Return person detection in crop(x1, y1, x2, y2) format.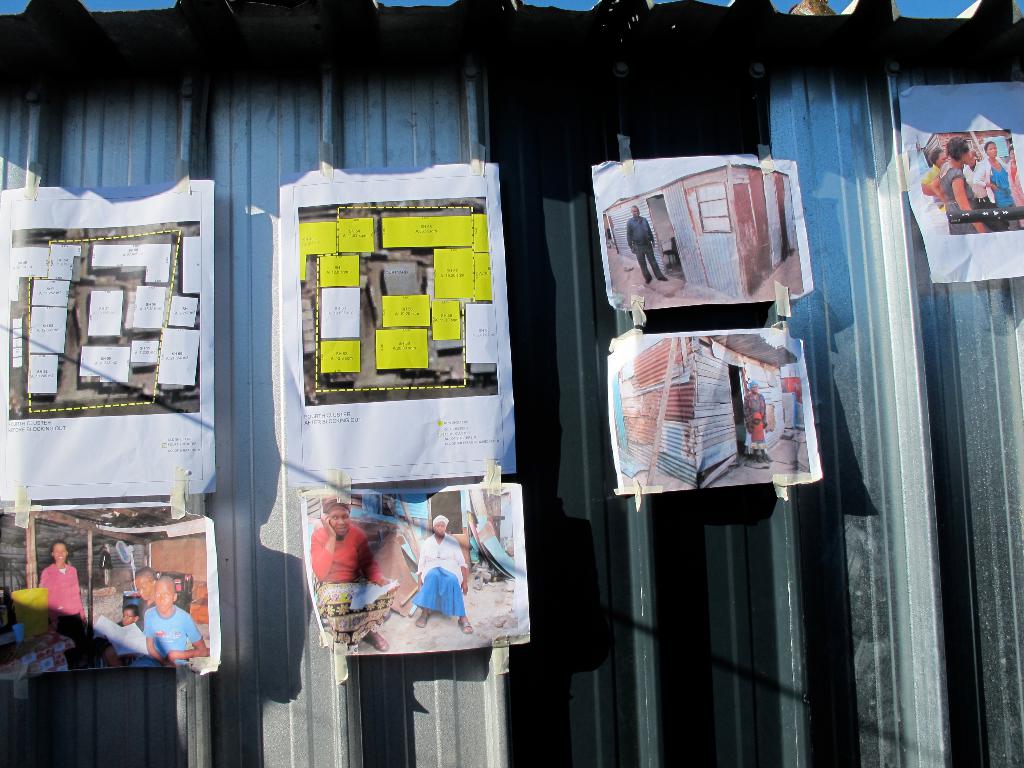
crop(416, 516, 471, 634).
